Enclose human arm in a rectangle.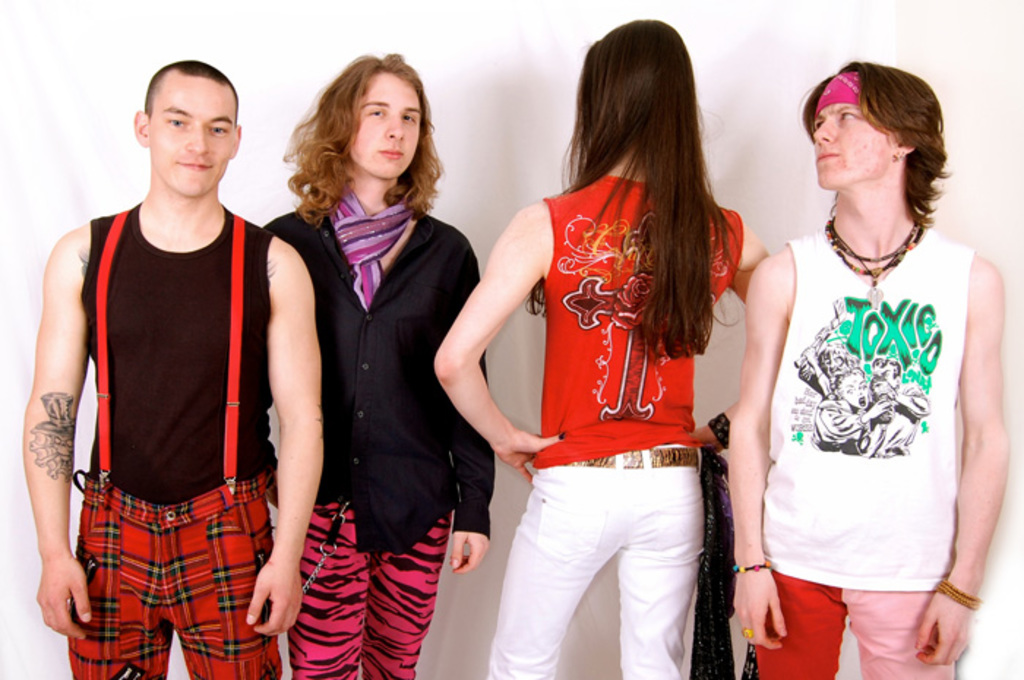
696 222 771 456.
